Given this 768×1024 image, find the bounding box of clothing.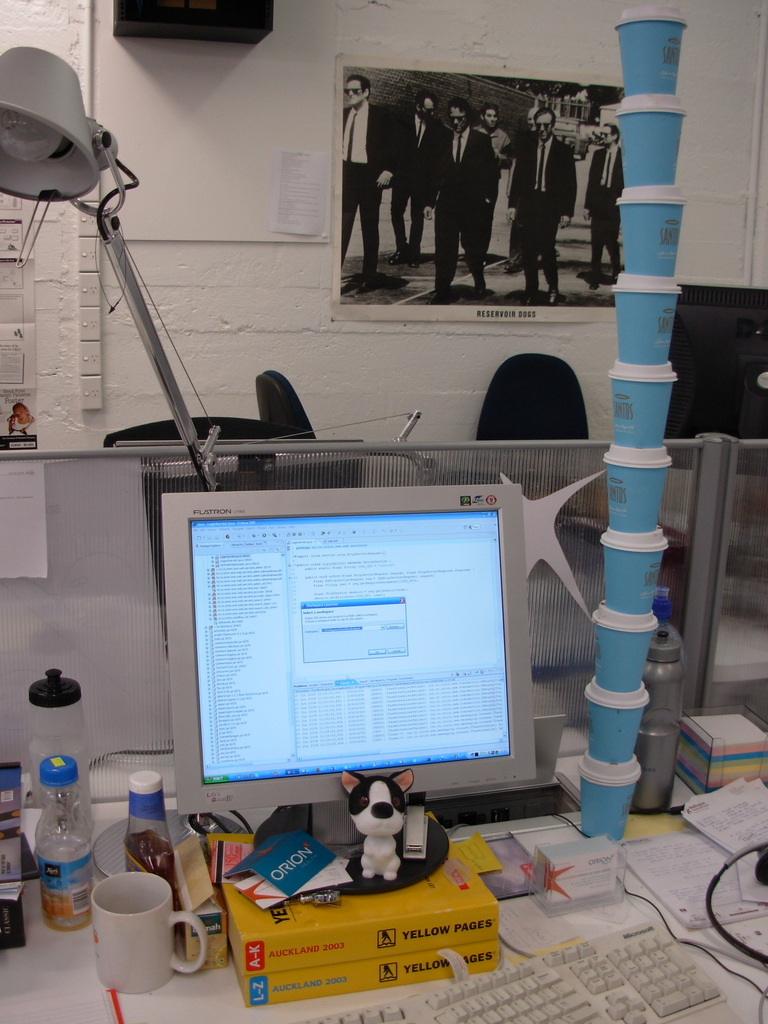
<bbox>430, 111, 495, 278</bbox>.
